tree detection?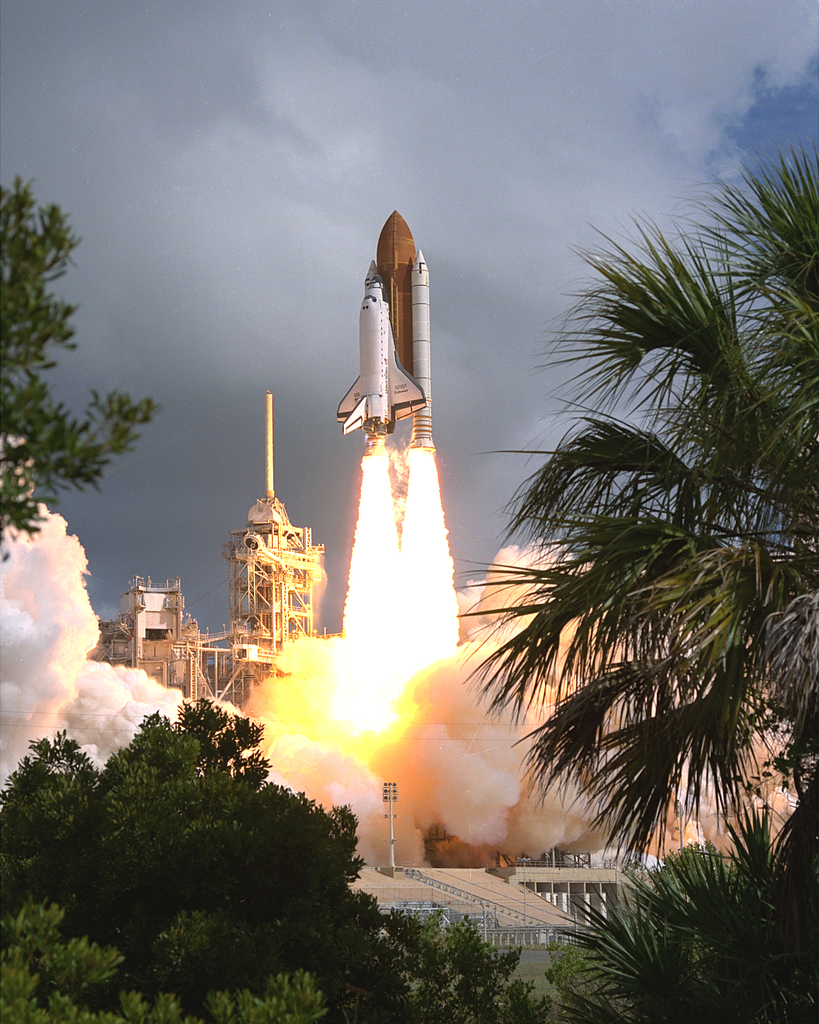
l=0, t=177, r=159, b=545
